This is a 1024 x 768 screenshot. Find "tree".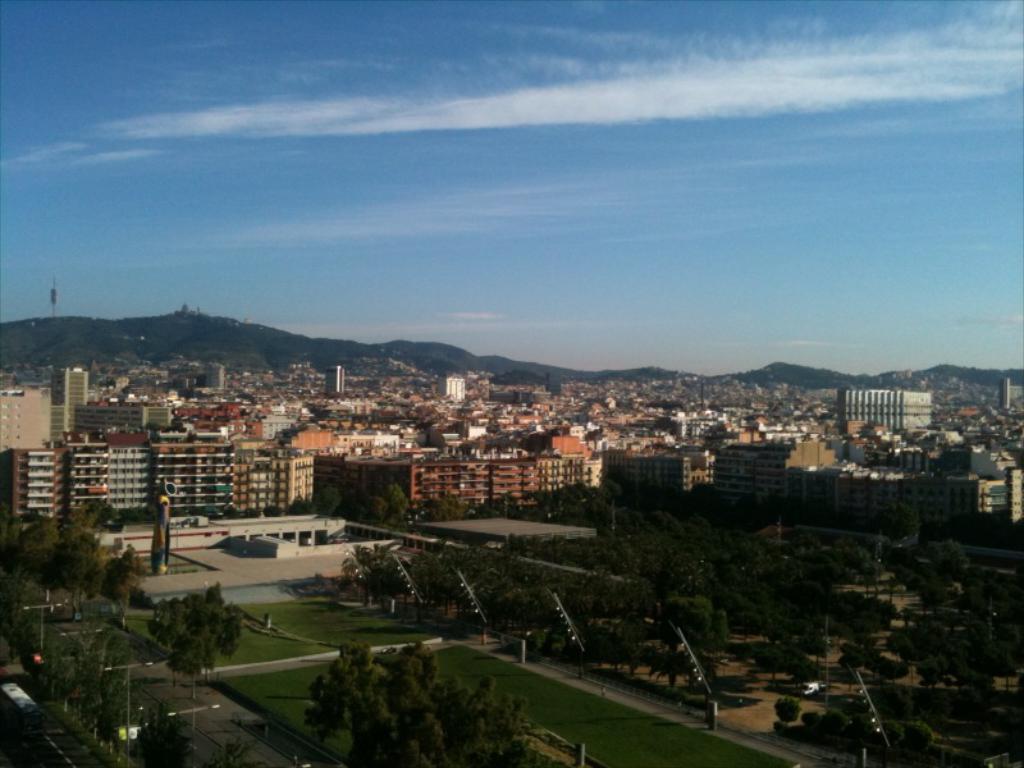
Bounding box: select_region(498, 588, 543, 630).
